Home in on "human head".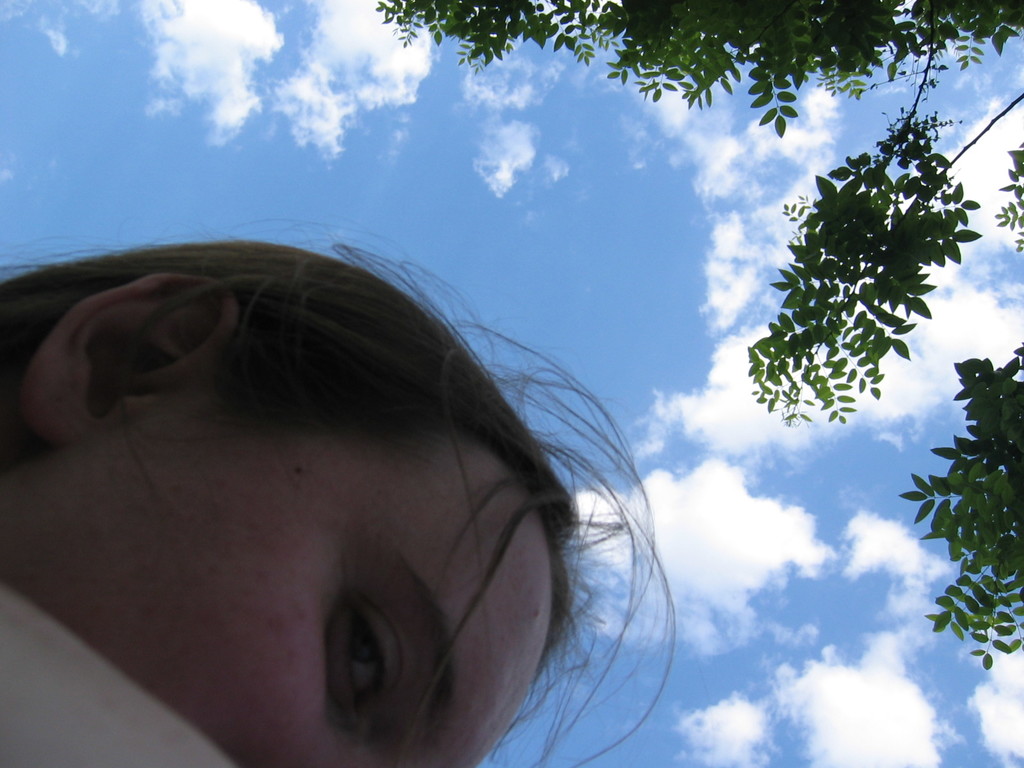
Homed in at {"x1": 15, "y1": 210, "x2": 654, "y2": 767}.
